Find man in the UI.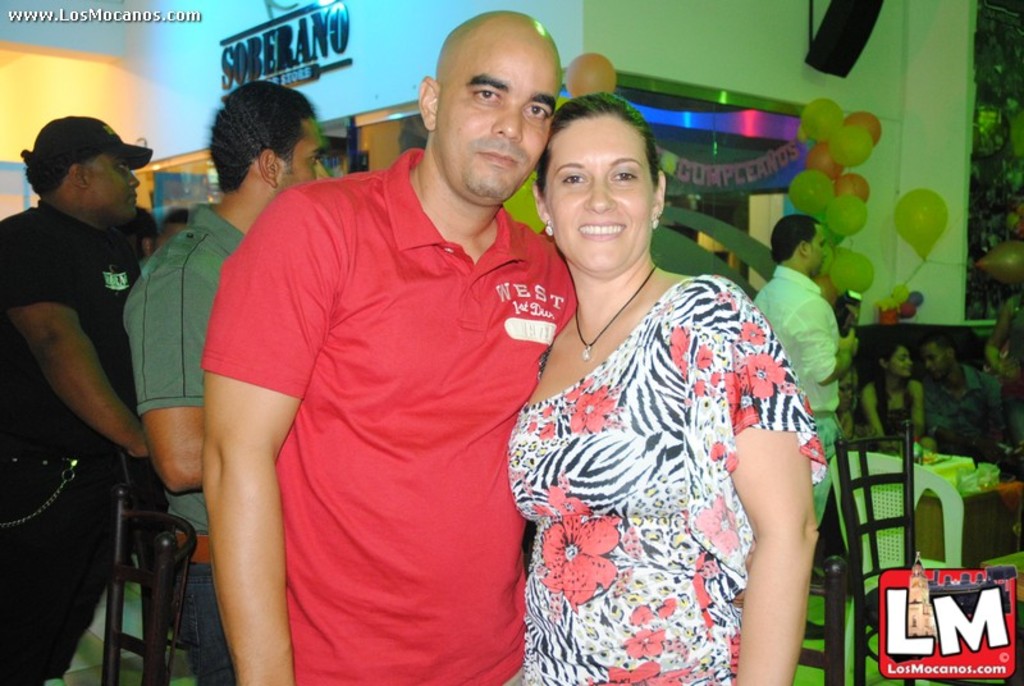
UI element at bbox=[750, 214, 858, 520].
